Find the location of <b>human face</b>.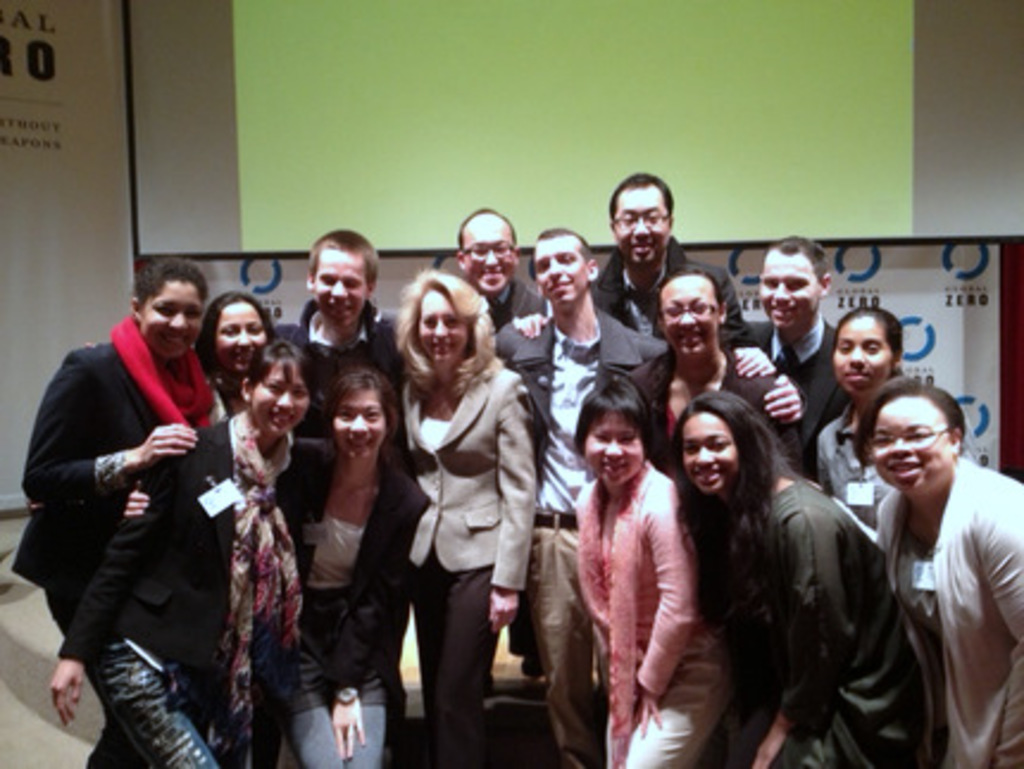
Location: [x1=831, y1=317, x2=893, y2=390].
